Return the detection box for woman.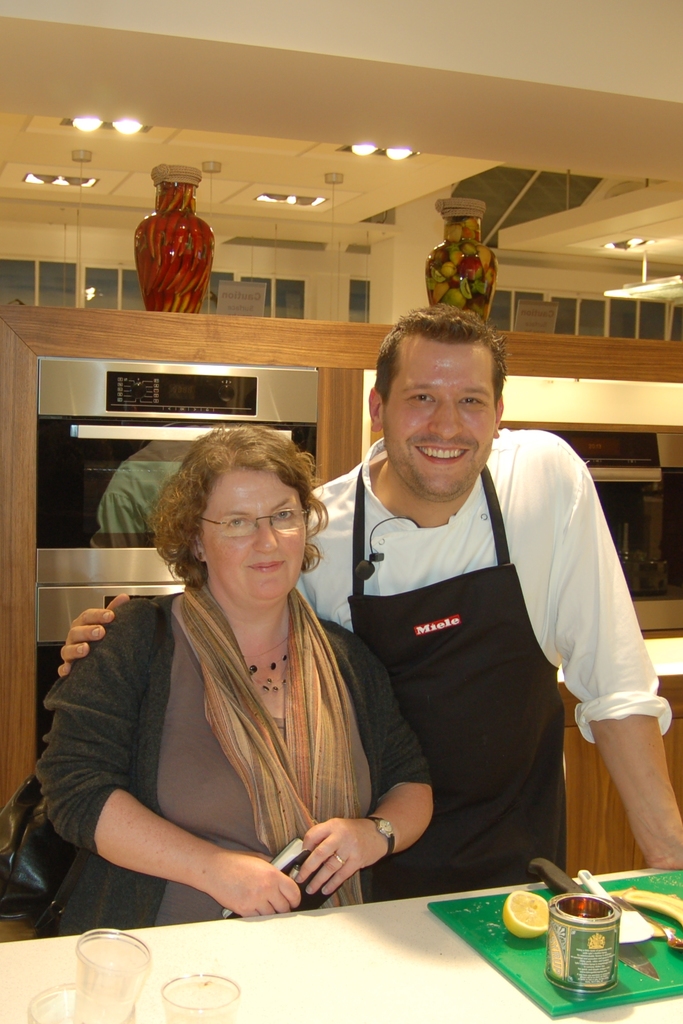
(55,411,407,937).
